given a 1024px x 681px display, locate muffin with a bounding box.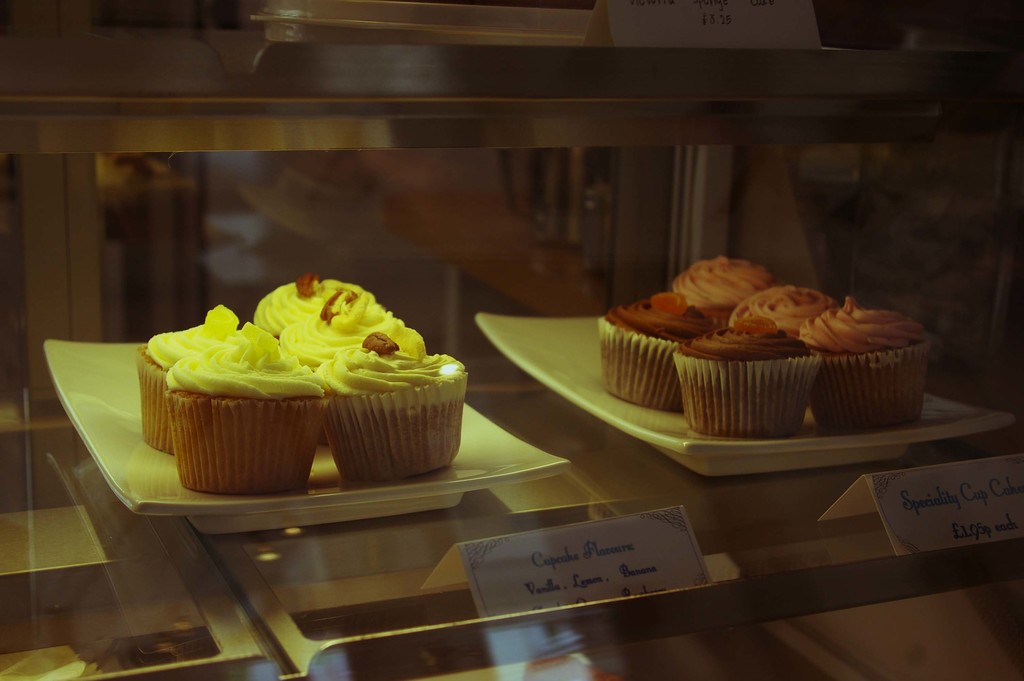
Located: (x1=132, y1=302, x2=275, y2=455).
